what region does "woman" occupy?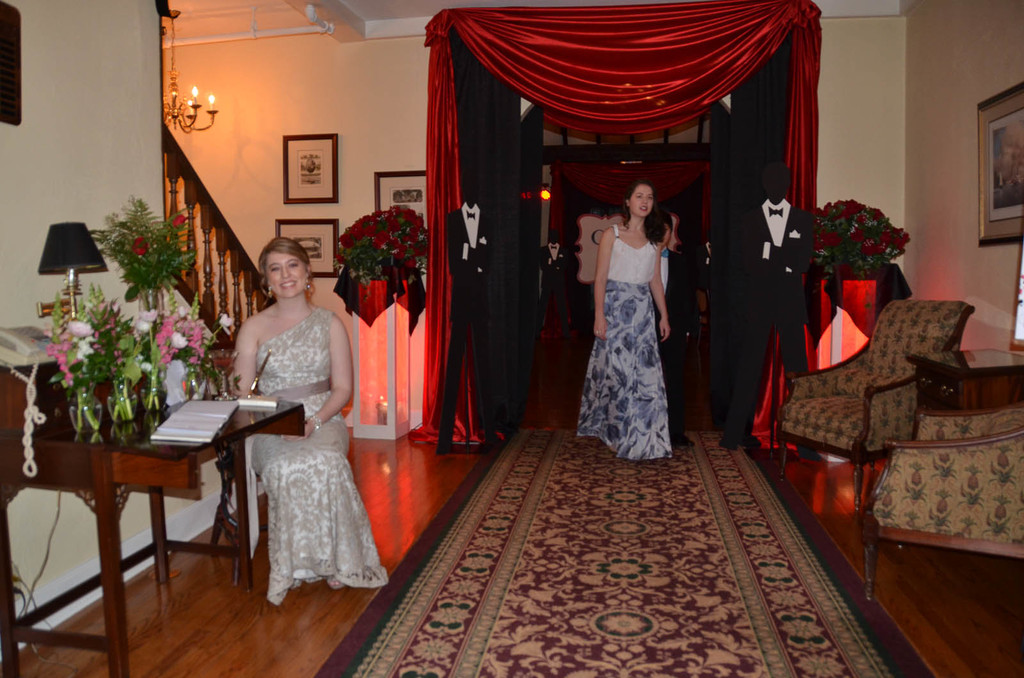
<bbox>229, 237, 387, 604</bbox>.
